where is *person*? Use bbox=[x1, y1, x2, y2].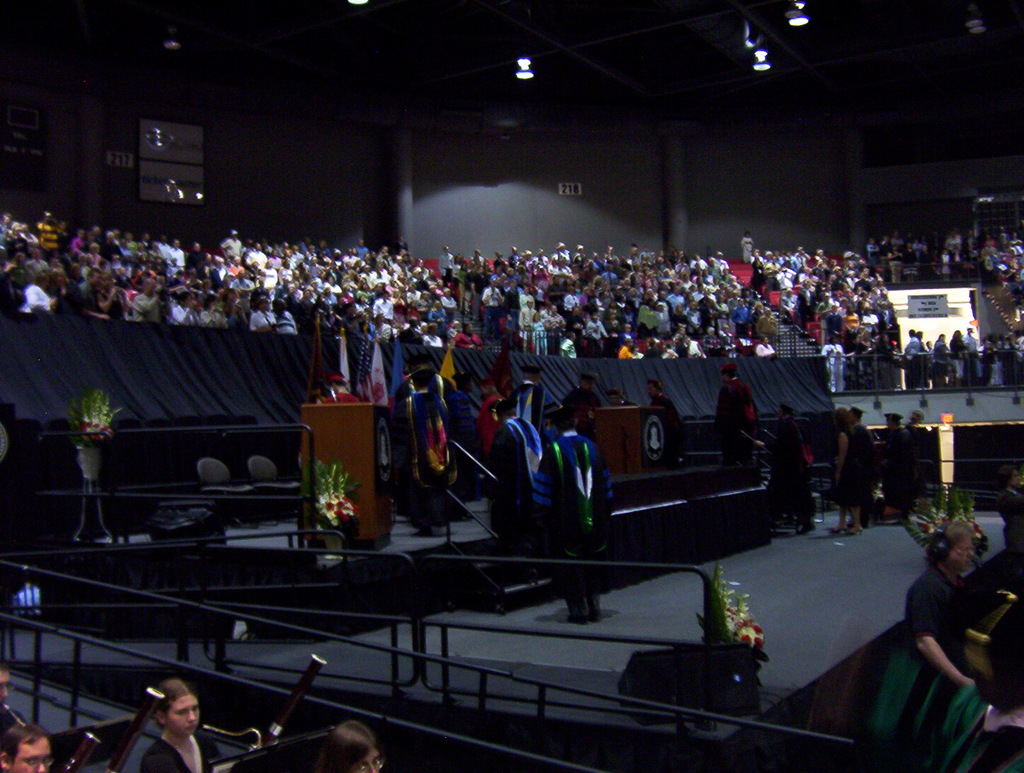
bbox=[4, 717, 55, 772].
